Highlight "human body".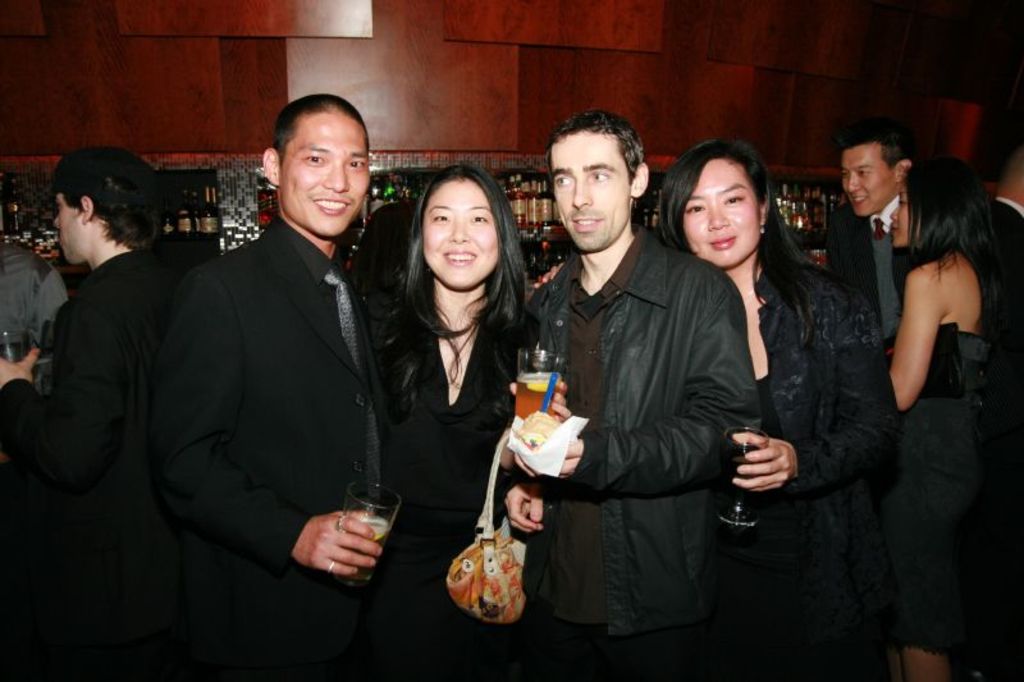
Highlighted region: rect(498, 224, 754, 681).
